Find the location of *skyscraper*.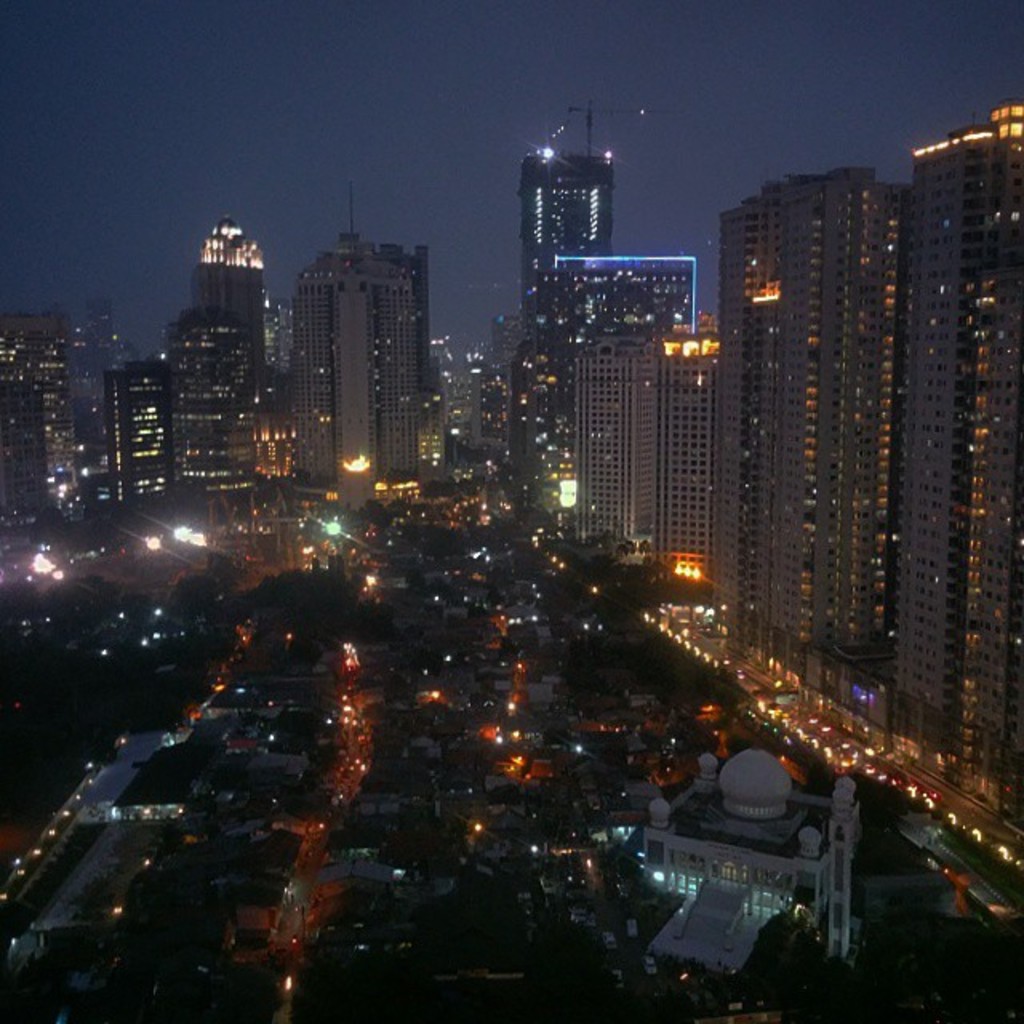
Location: 277/227/443/515.
